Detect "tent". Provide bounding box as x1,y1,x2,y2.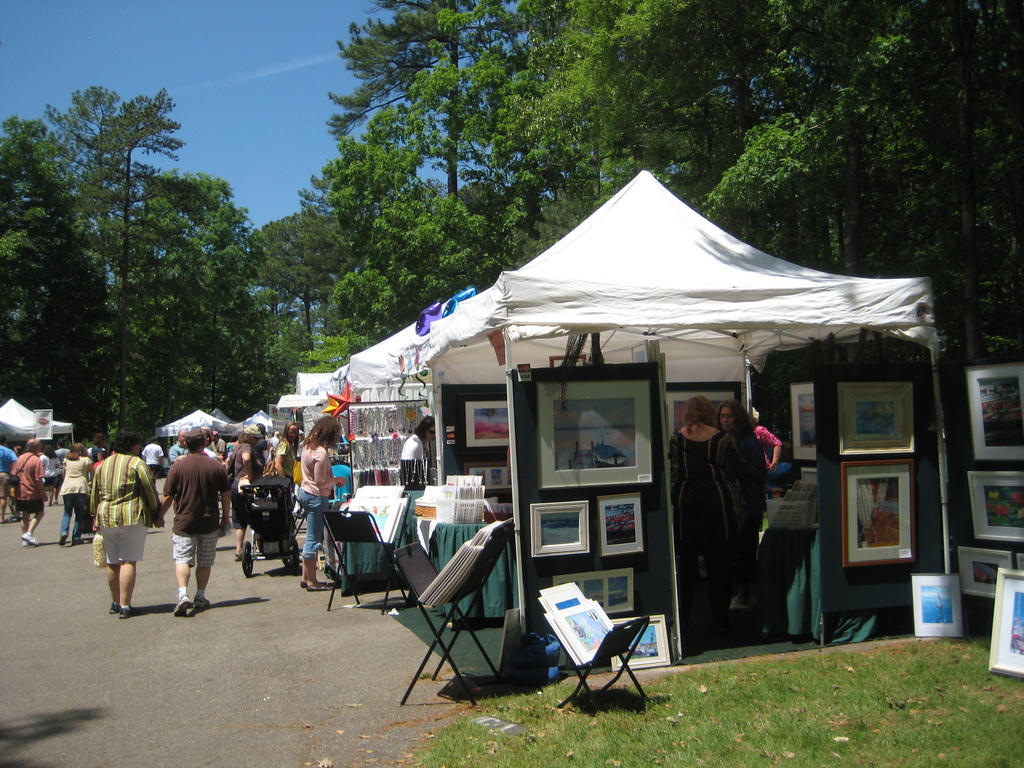
420,172,950,636.
